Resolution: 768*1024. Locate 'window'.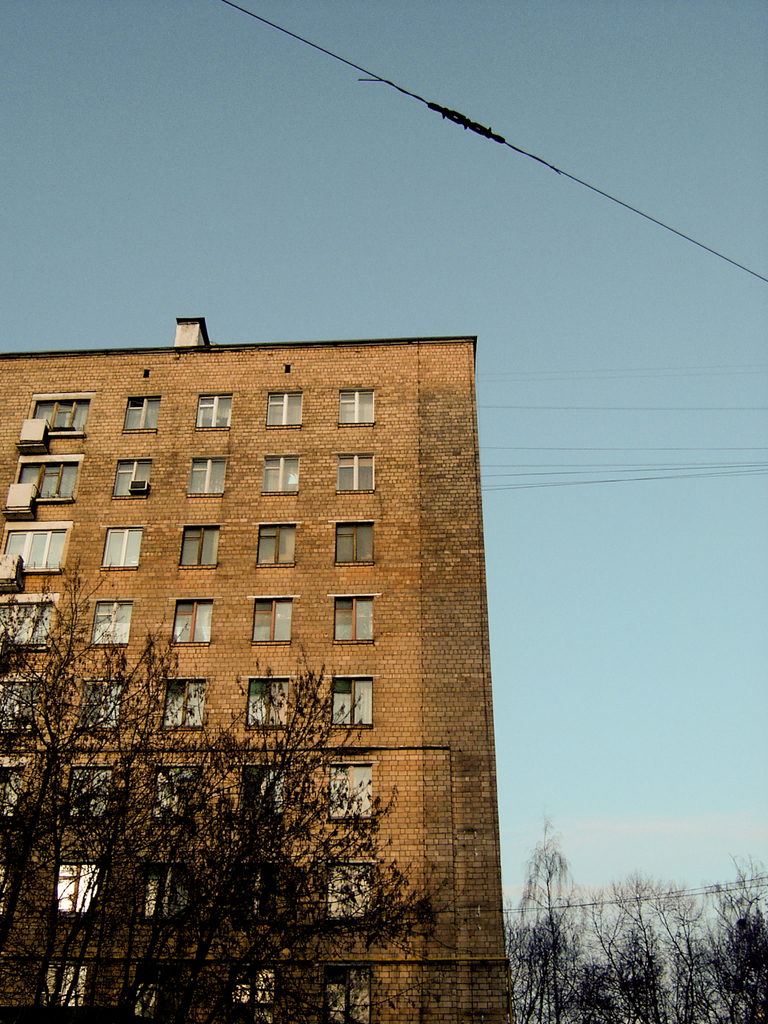
57,864,113,920.
